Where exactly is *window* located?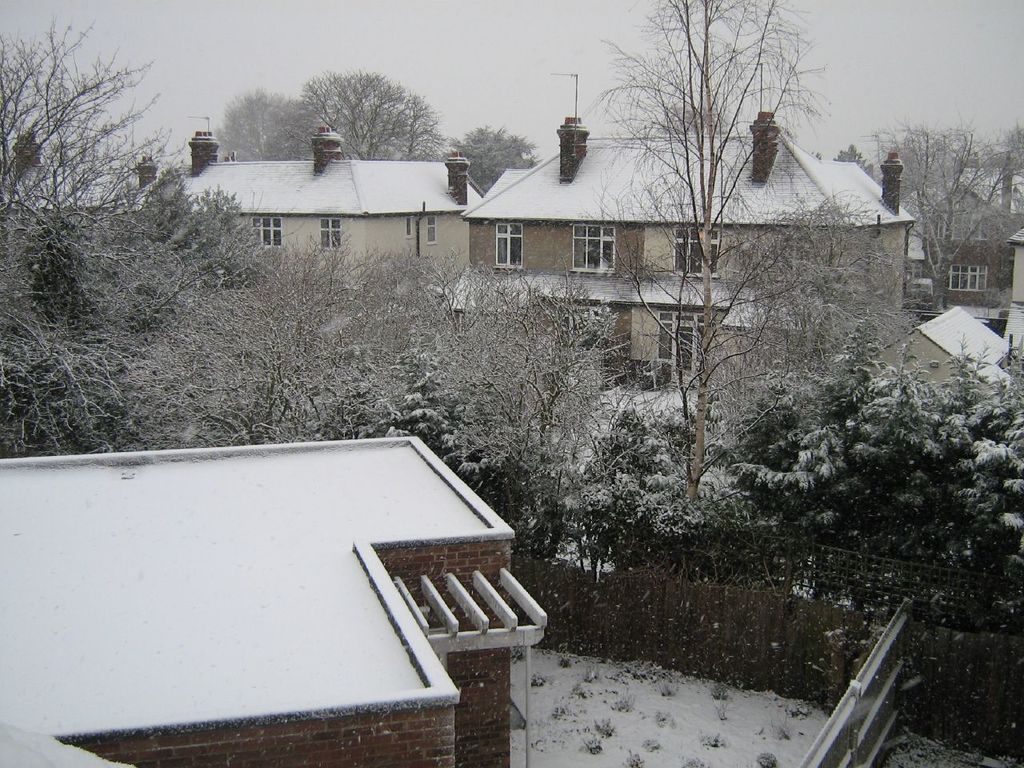
Its bounding box is x1=573 y1=227 x2=617 y2=265.
